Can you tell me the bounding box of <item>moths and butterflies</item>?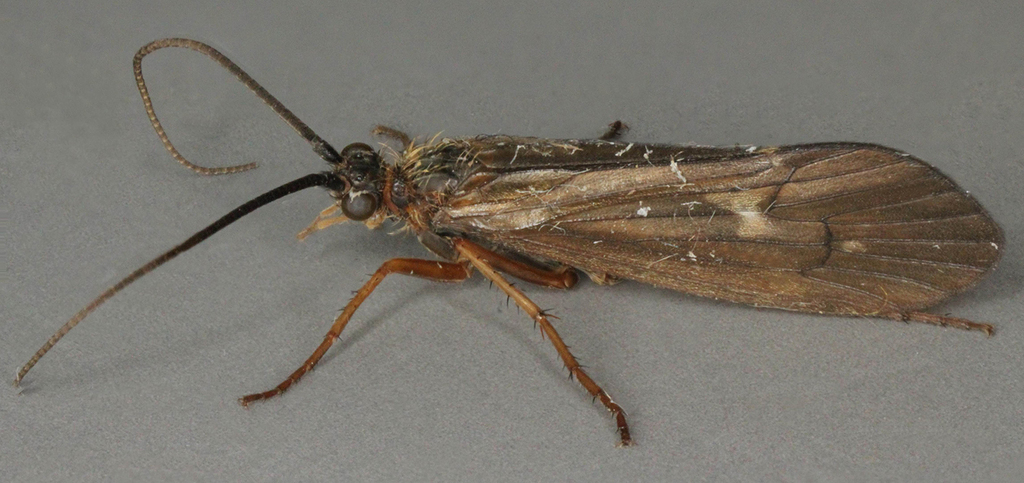
l=13, t=35, r=1010, b=452.
